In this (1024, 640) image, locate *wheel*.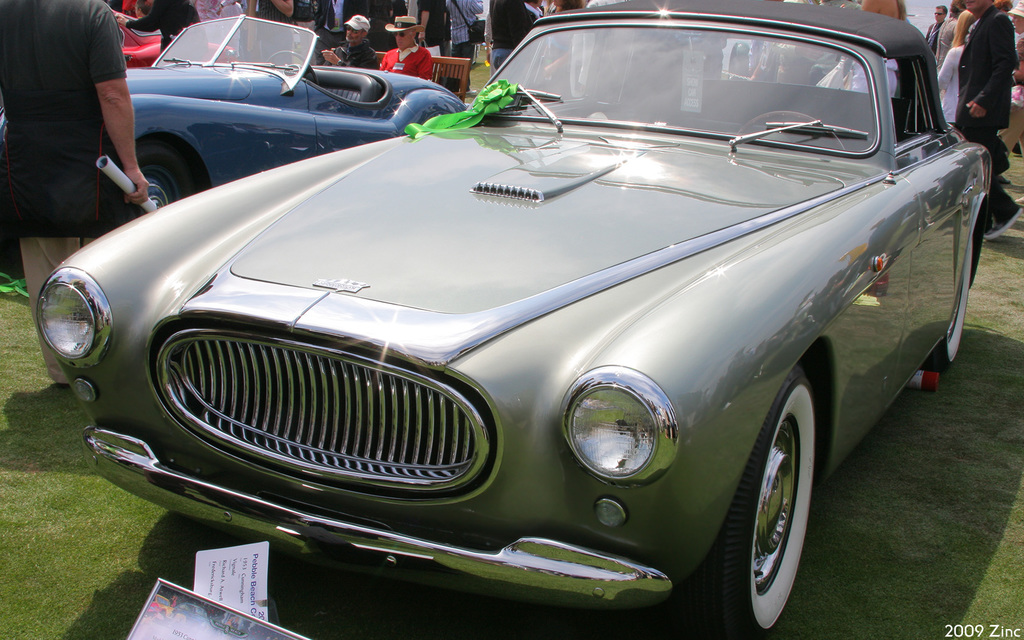
Bounding box: [84, 133, 194, 246].
